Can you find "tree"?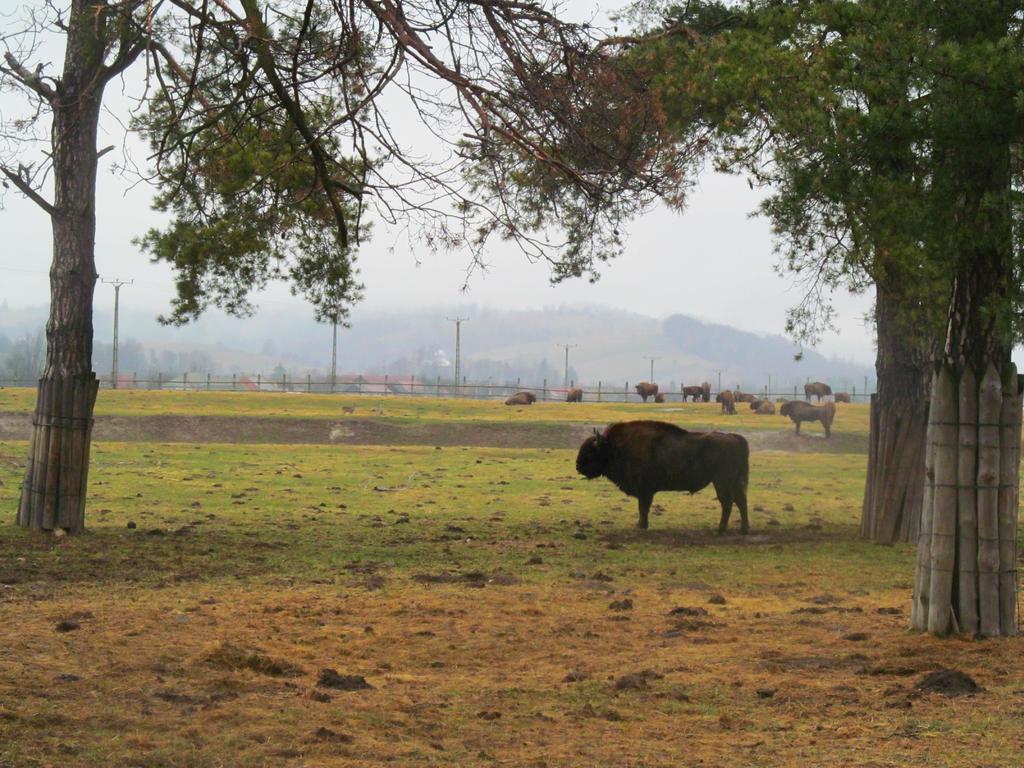
Yes, bounding box: box=[501, 376, 523, 403].
